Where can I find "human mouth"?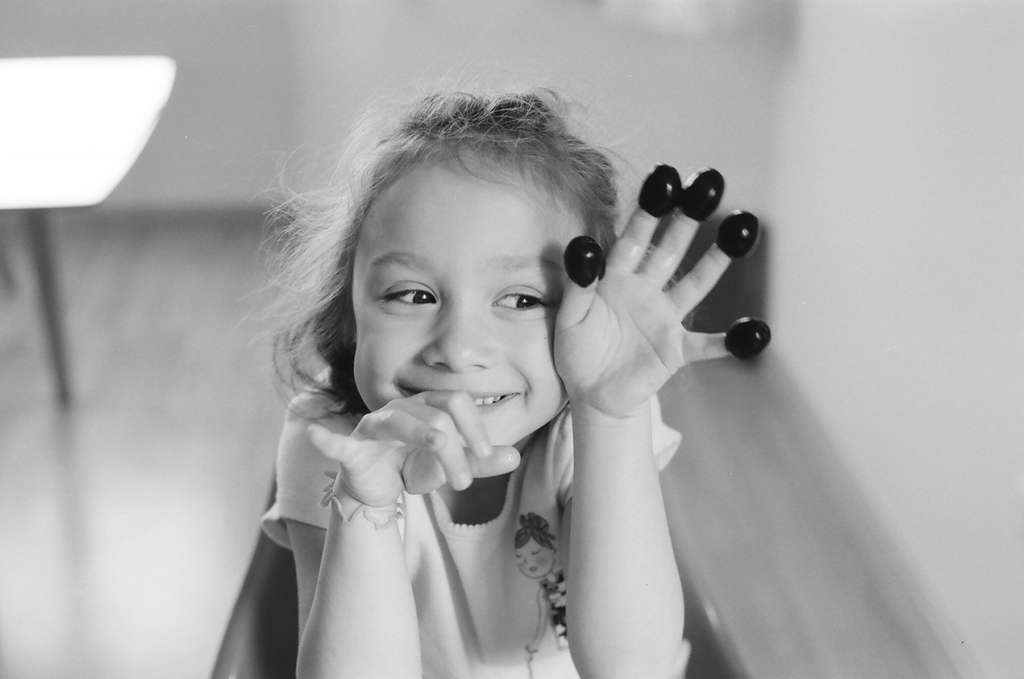
You can find it at x1=393, y1=385, x2=521, y2=416.
